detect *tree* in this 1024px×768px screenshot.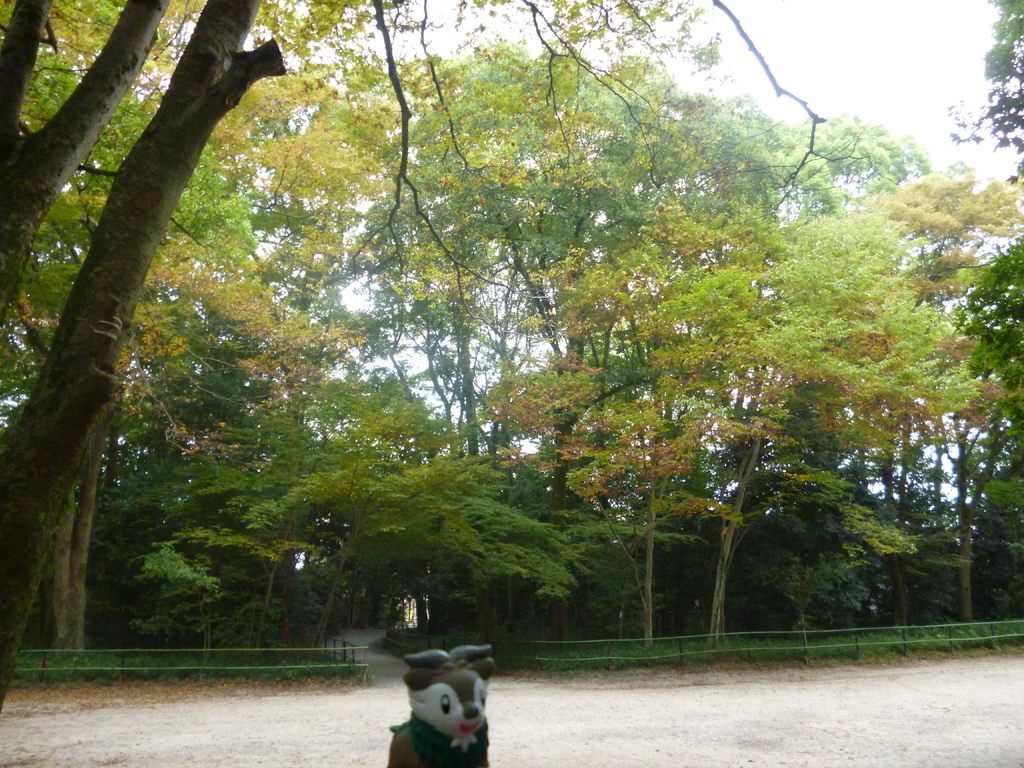
Detection: bbox(750, 452, 895, 605).
